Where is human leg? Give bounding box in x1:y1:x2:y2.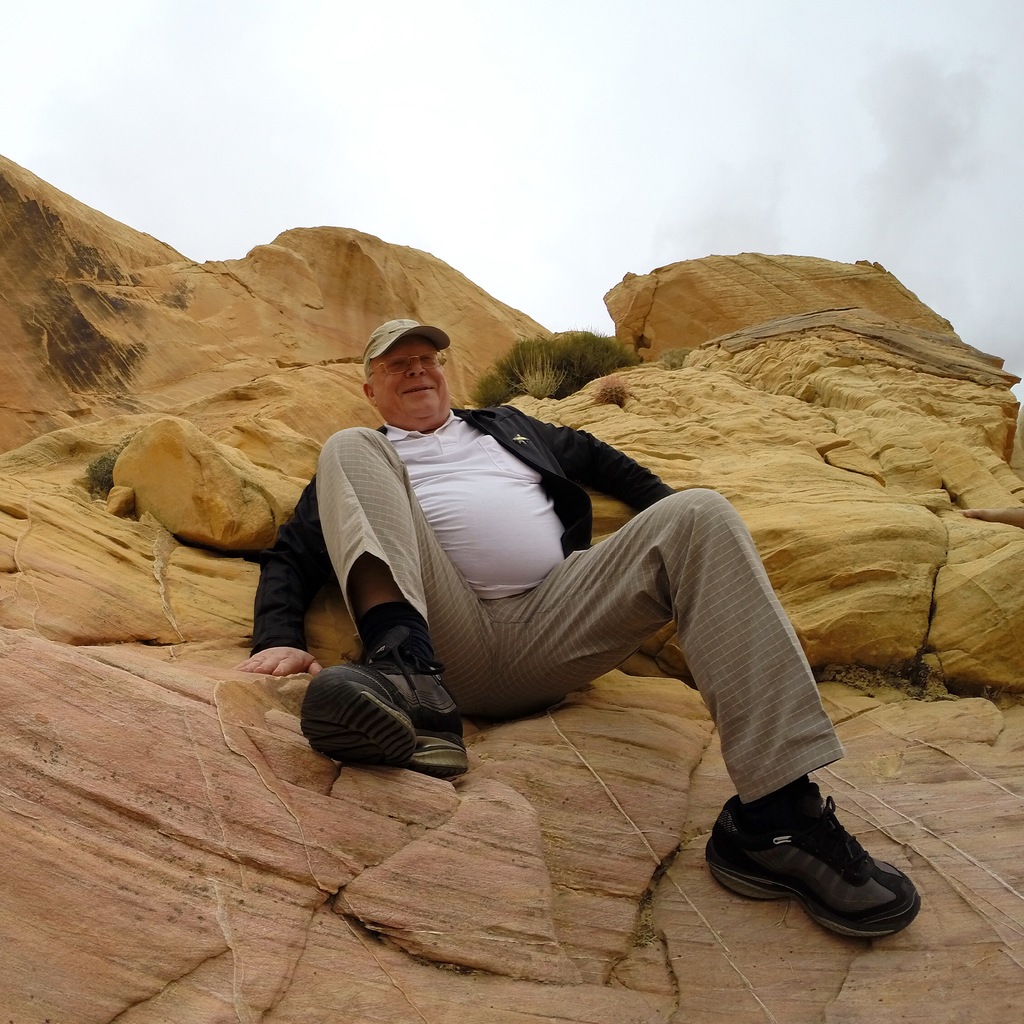
495:488:925:943.
